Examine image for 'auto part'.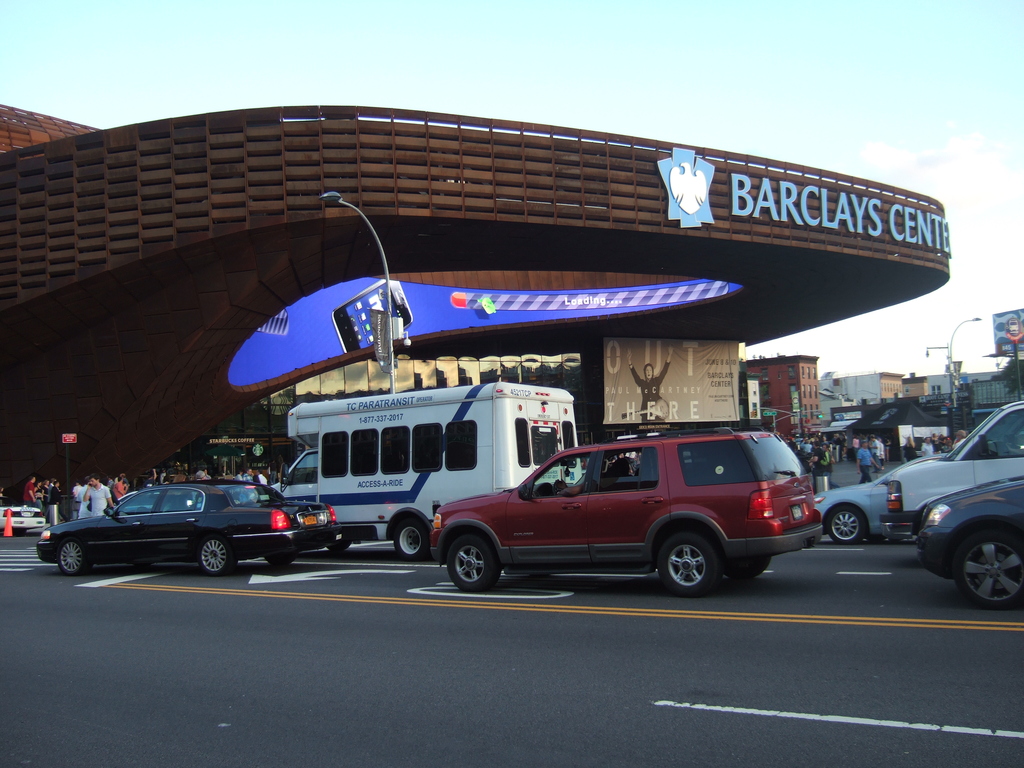
Examination result: detection(270, 508, 289, 528).
